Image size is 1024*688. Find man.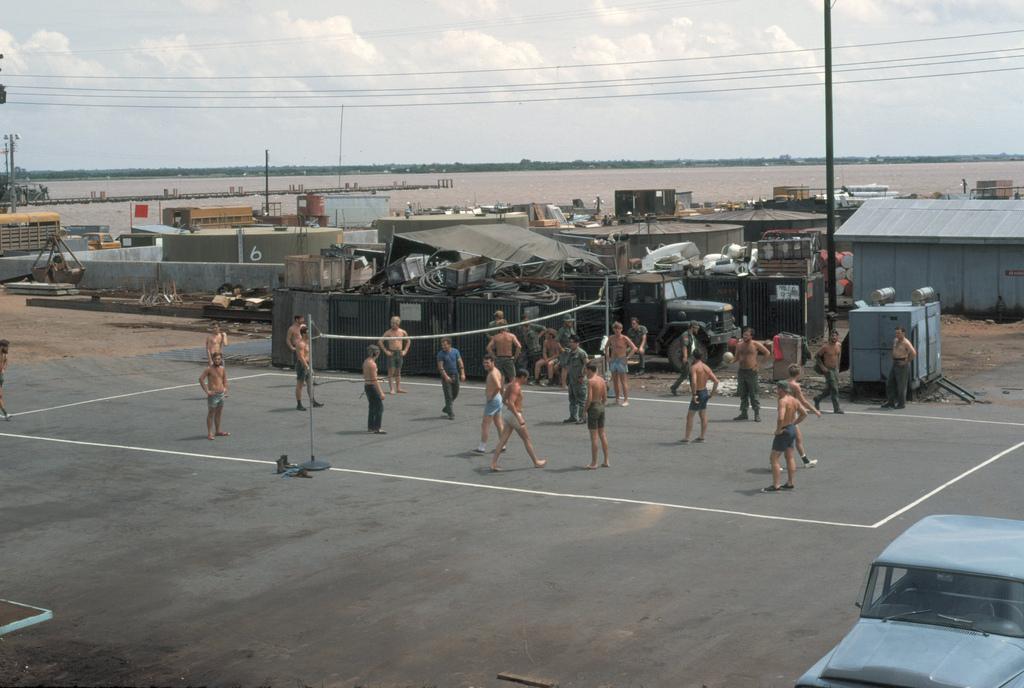
bbox(605, 322, 636, 405).
